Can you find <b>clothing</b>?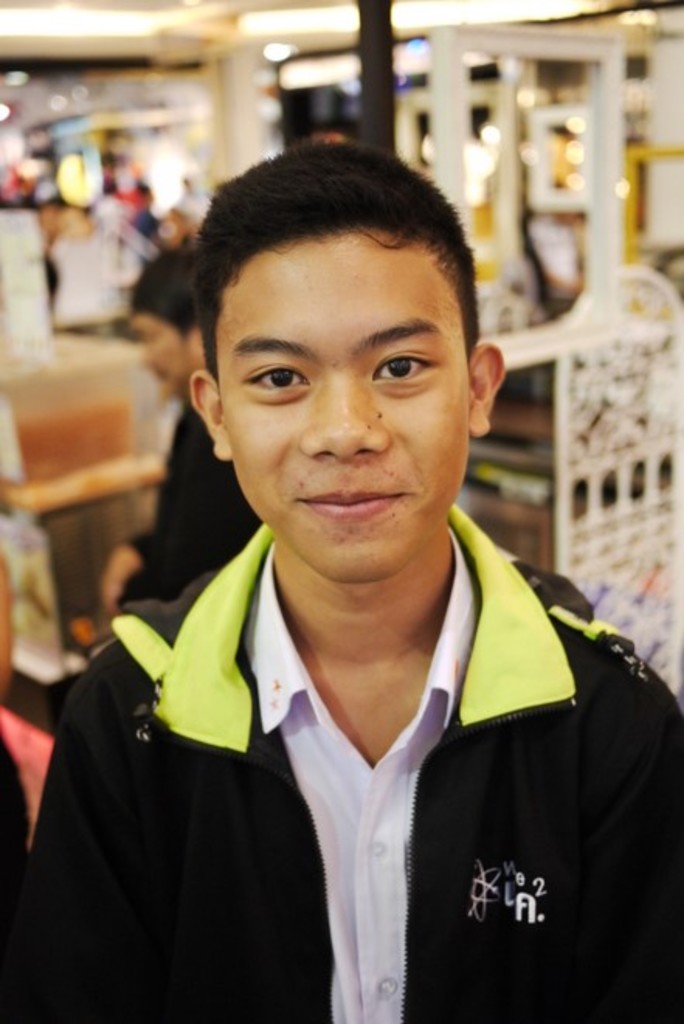
Yes, bounding box: <box>84,552,647,1007</box>.
